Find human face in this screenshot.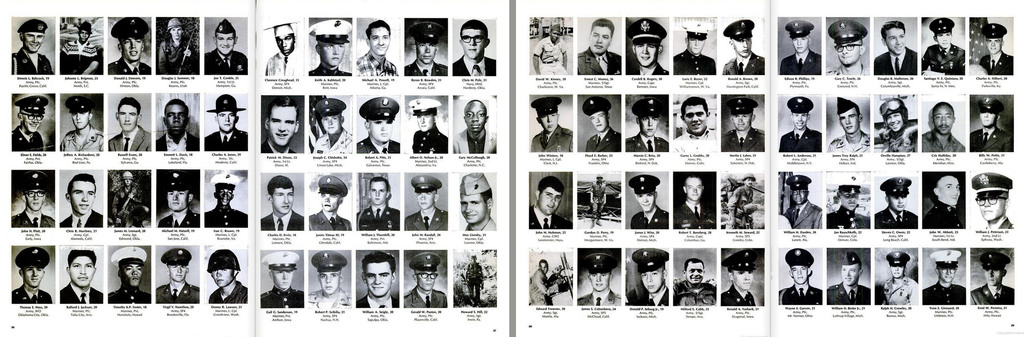
The bounding box for human face is detection(120, 264, 142, 286).
